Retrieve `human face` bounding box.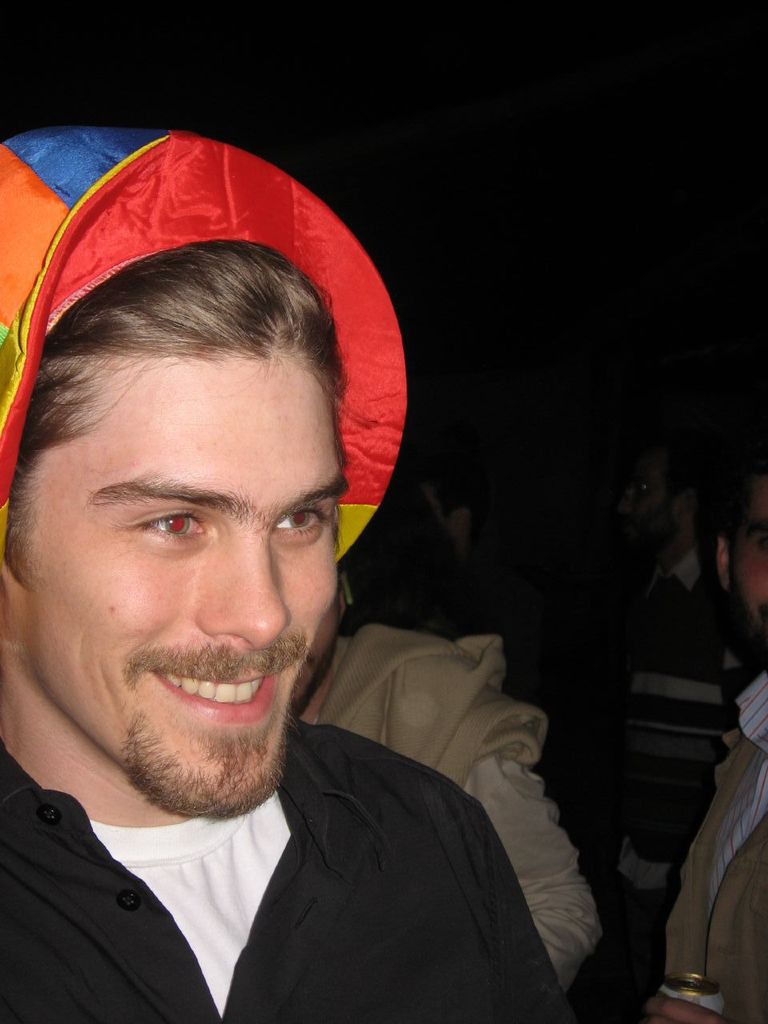
Bounding box: [14, 329, 341, 810].
